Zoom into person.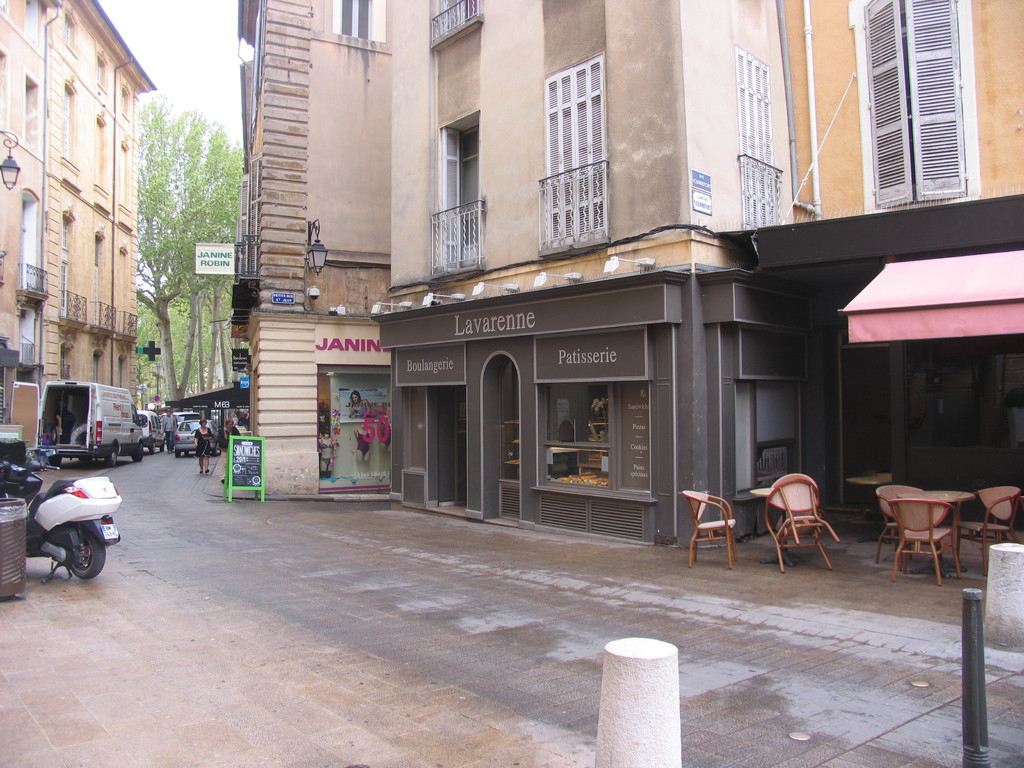
Zoom target: Rect(160, 407, 182, 456).
